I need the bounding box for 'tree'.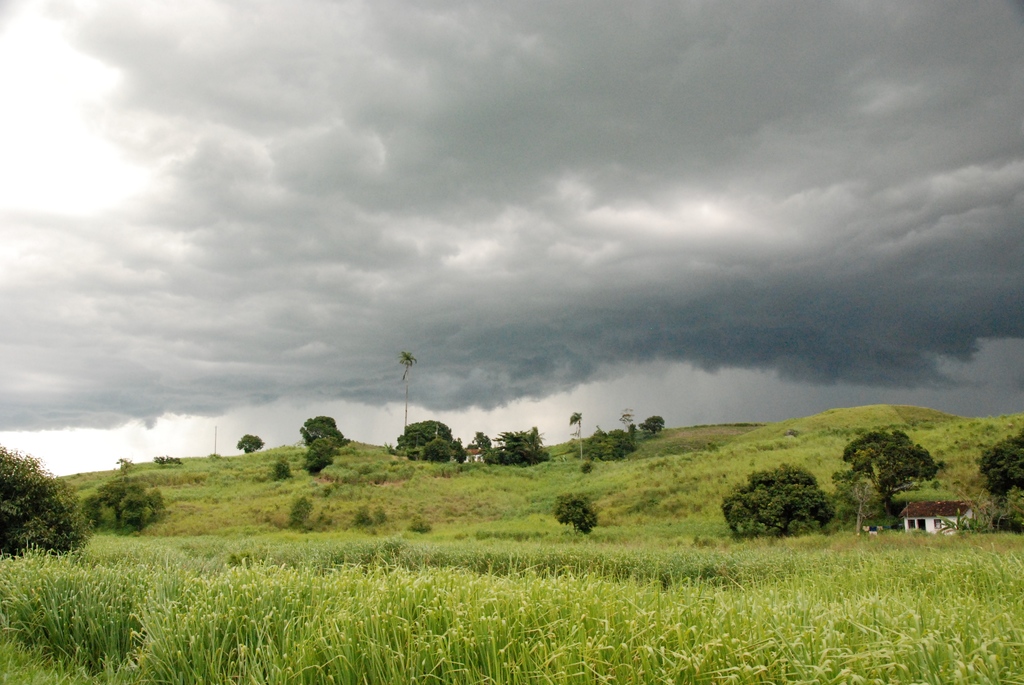
Here it is: x1=295 y1=414 x2=356 y2=447.
